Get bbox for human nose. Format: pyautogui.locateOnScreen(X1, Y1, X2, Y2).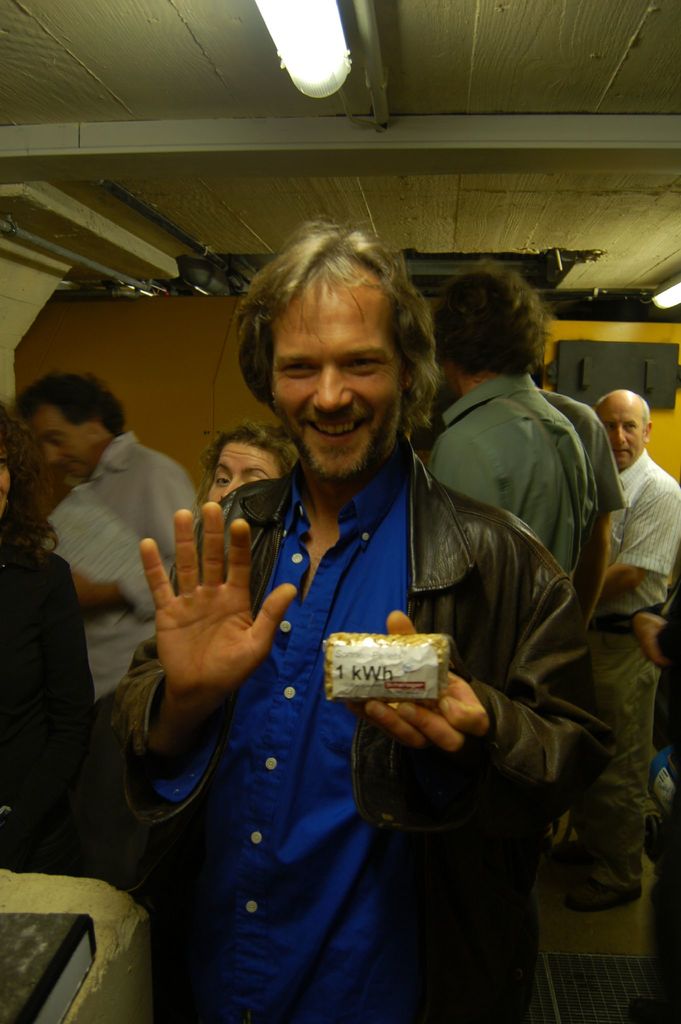
pyautogui.locateOnScreen(42, 442, 63, 468).
